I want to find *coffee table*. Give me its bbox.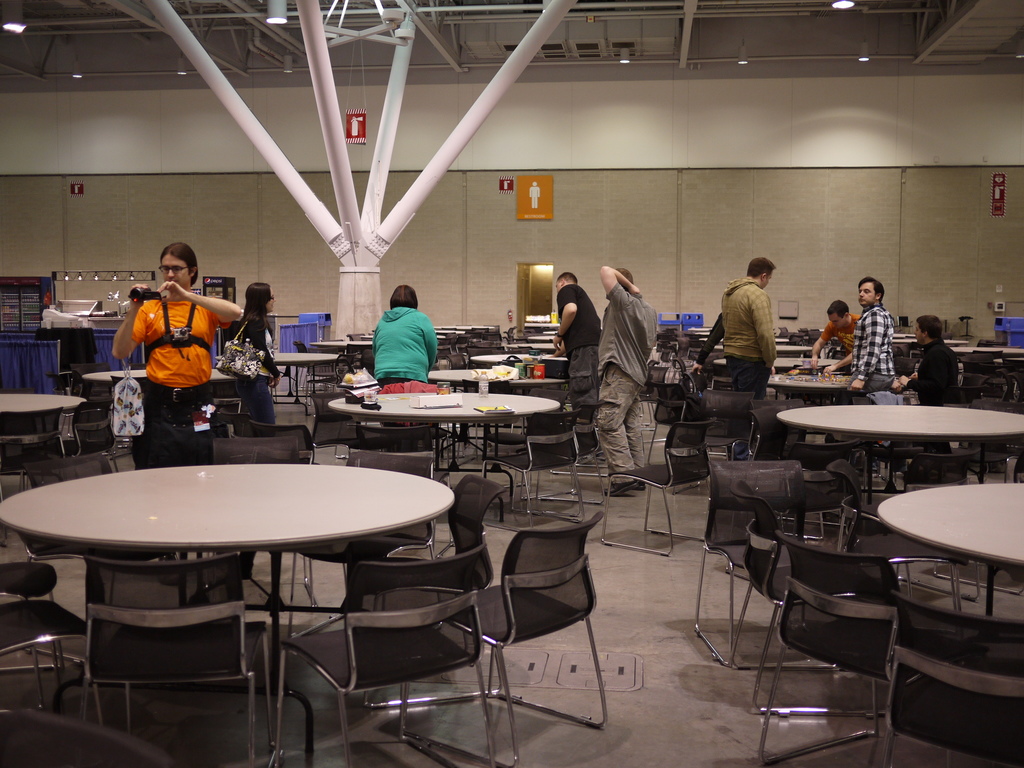
bbox=[432, 365, 514, 382].
